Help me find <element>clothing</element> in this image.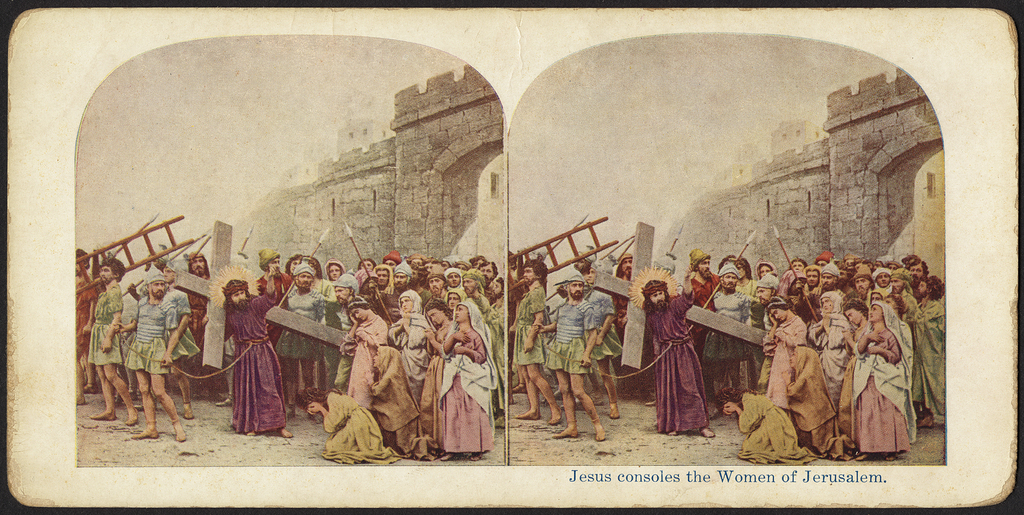
Found it: detection(420, 320, 447, 449).
